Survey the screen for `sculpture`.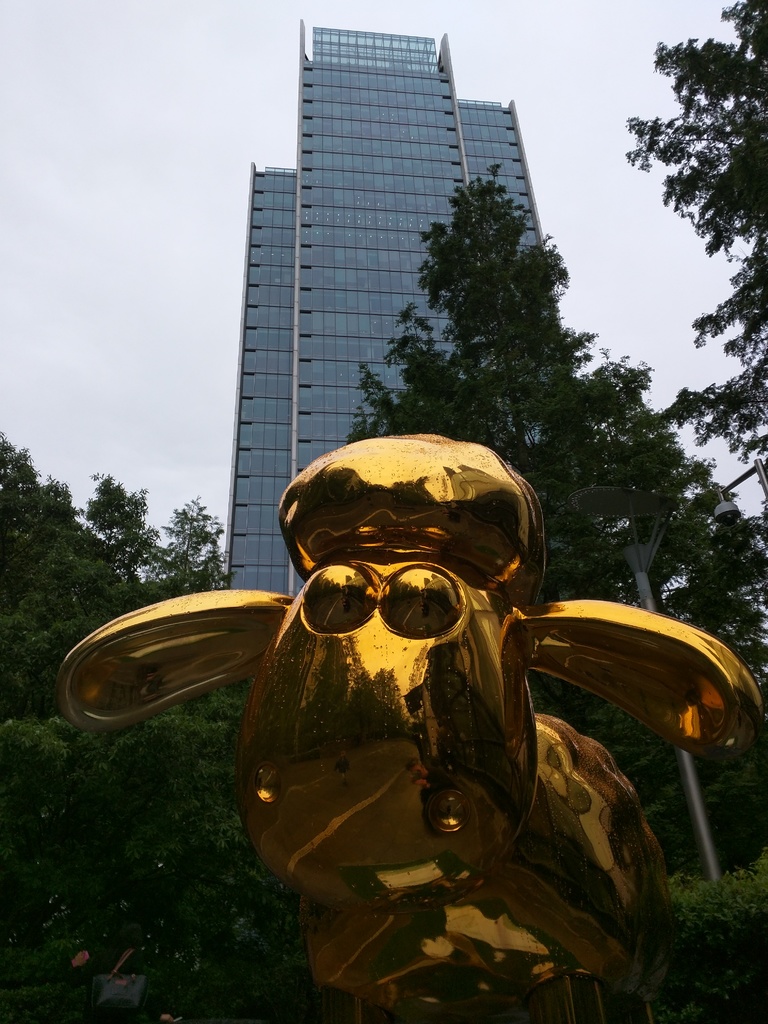
Survey found: 49,428,763,1023.
